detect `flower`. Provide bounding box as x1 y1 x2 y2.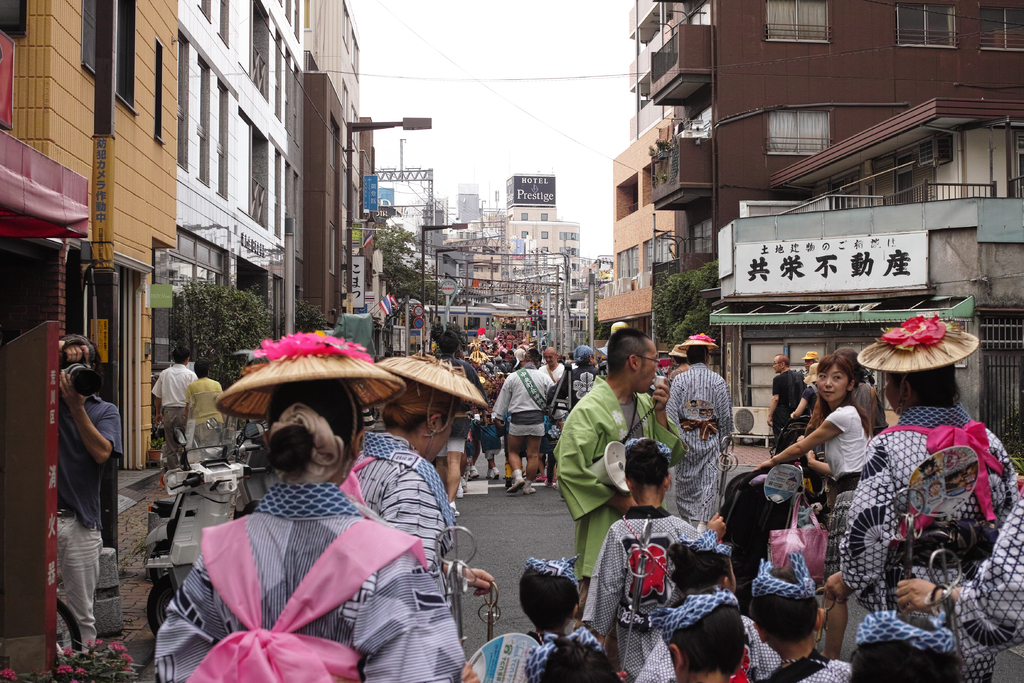
880 315 945 352.
